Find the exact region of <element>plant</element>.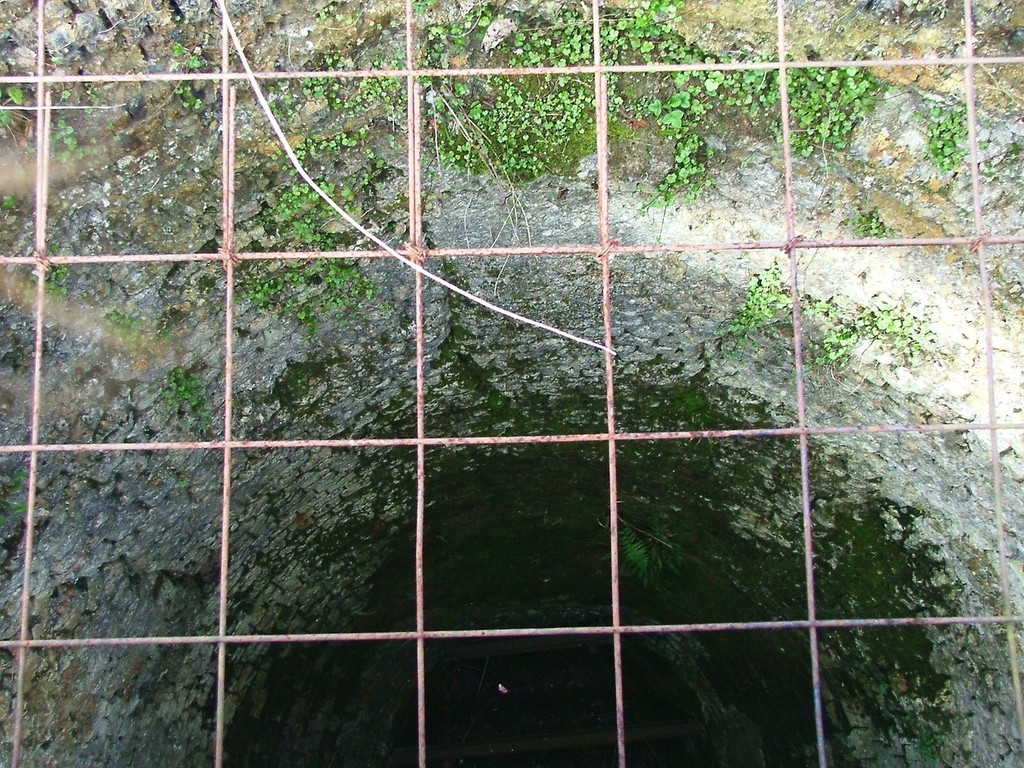
Exact region: box=[169, 44, 222, 111].
